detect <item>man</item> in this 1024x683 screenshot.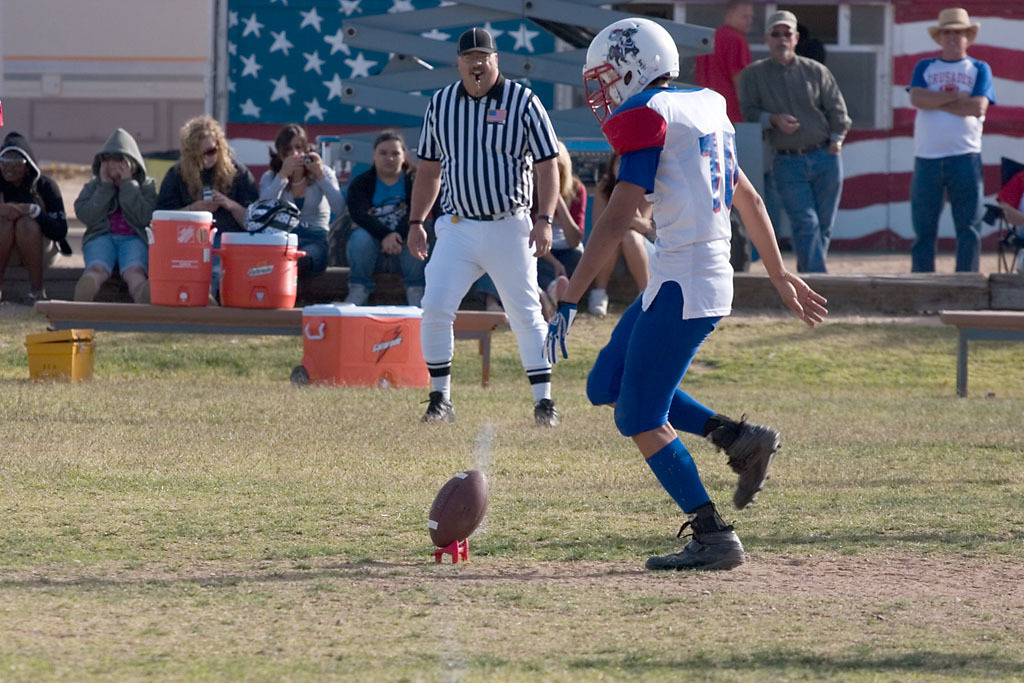
Detection: bbox(407, 25, 567, 425).
